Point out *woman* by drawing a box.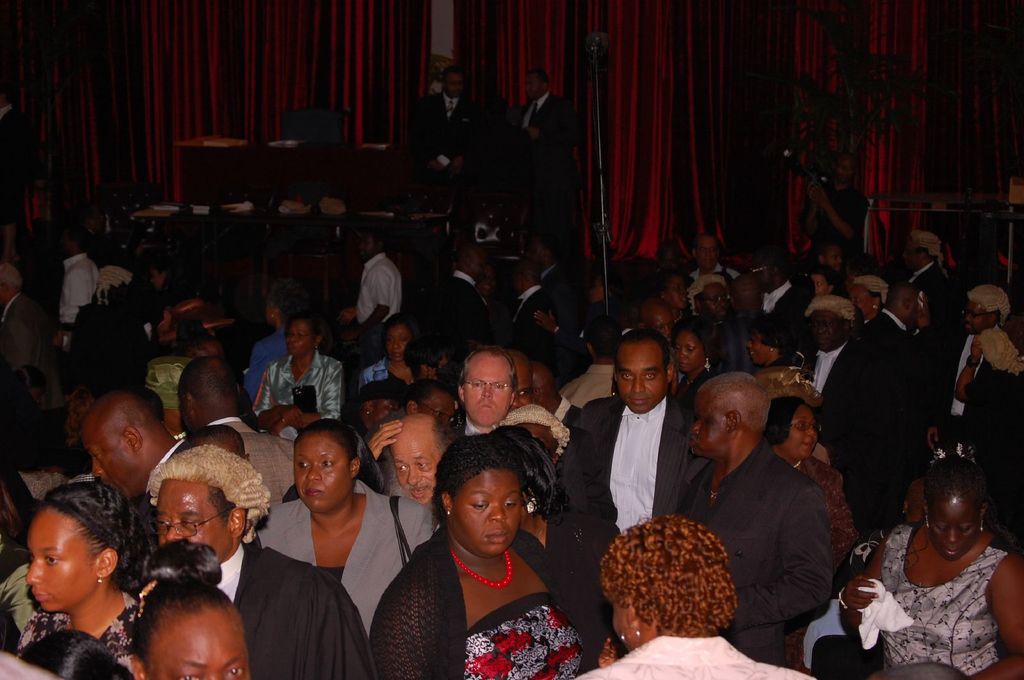
bbox(126, 540, 255, 679).
